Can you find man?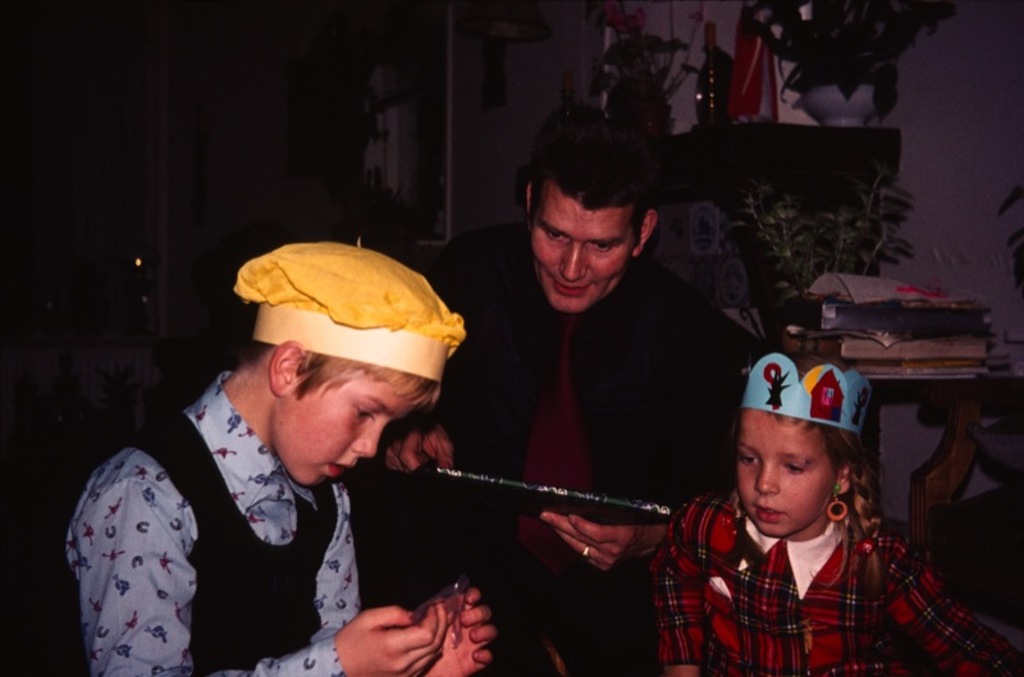
Yes, bounding box: {"left": 364, "top": 97, "right": 777, "bottom": 676}.
